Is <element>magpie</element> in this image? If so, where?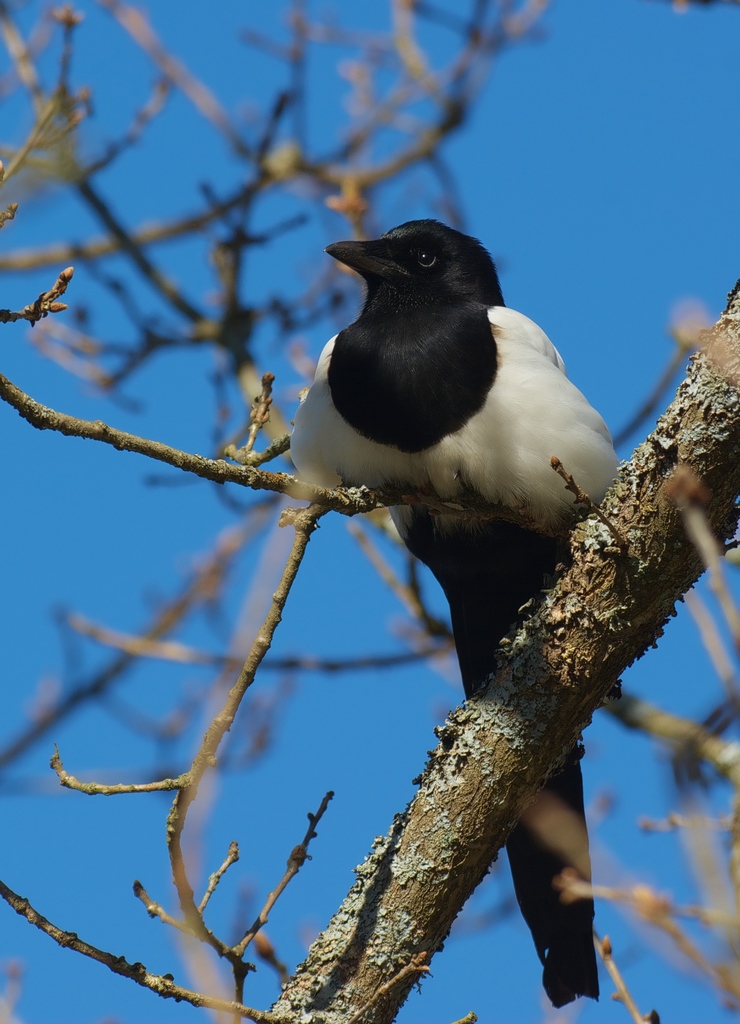
Yes, at 287:217:620:1009.
